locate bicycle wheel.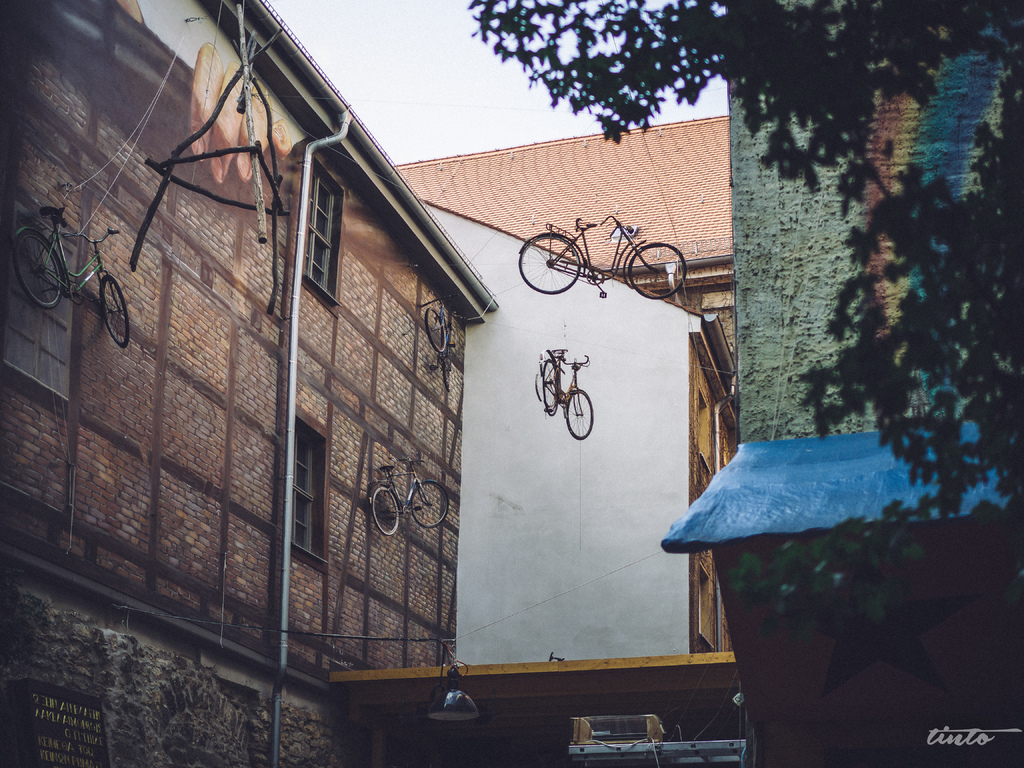
Bounding box: region(516, 230, 582, 296).
